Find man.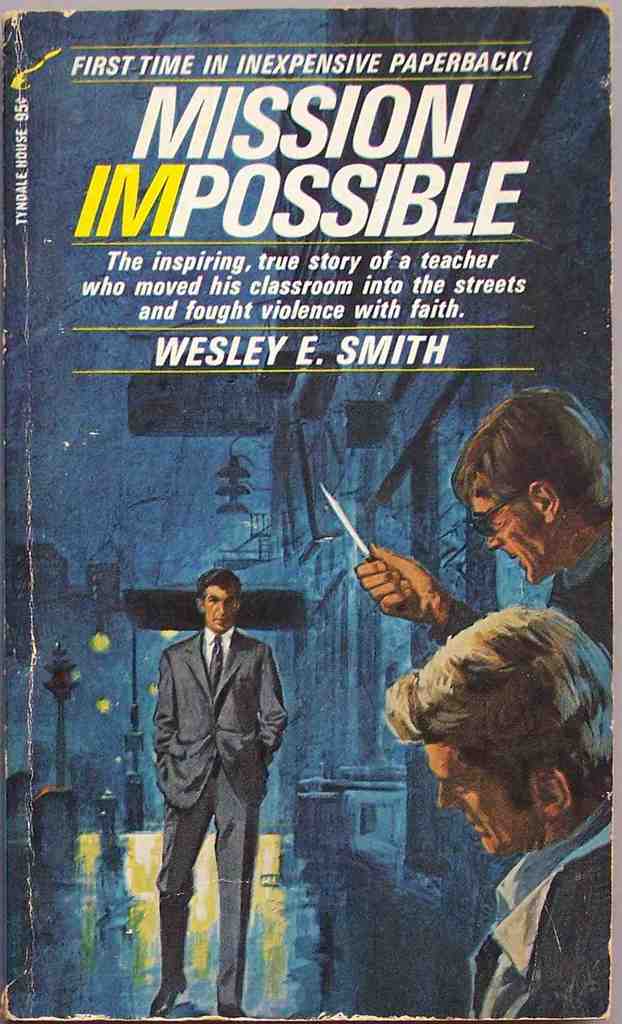
l=375, t=595, r=617, b=1023.
